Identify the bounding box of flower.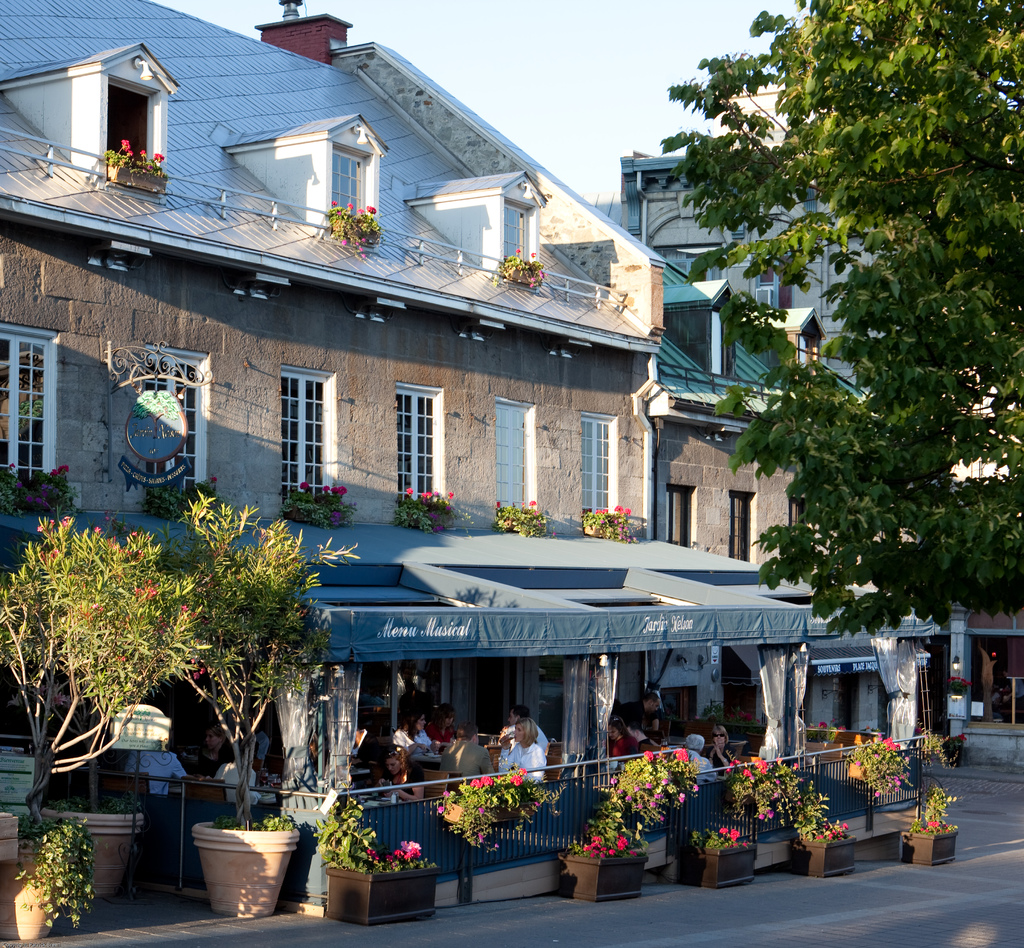
BBox(529, 500, 538, 505).
